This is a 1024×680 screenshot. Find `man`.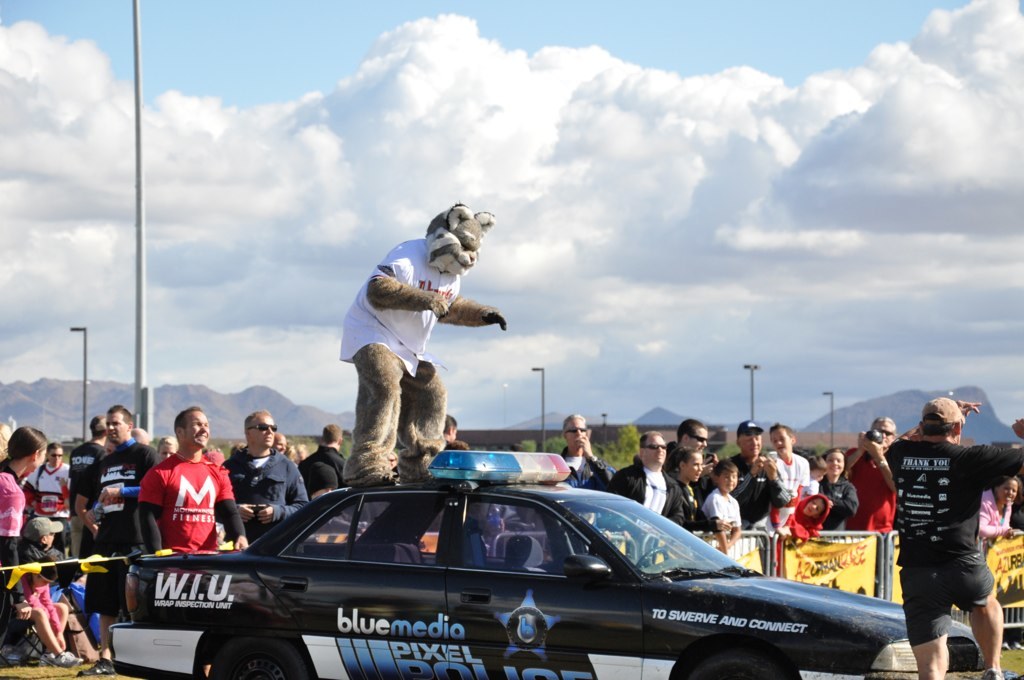
Bounding box: {"left": 886, "top": 377, "right": 1022, "bottom": 675}.
